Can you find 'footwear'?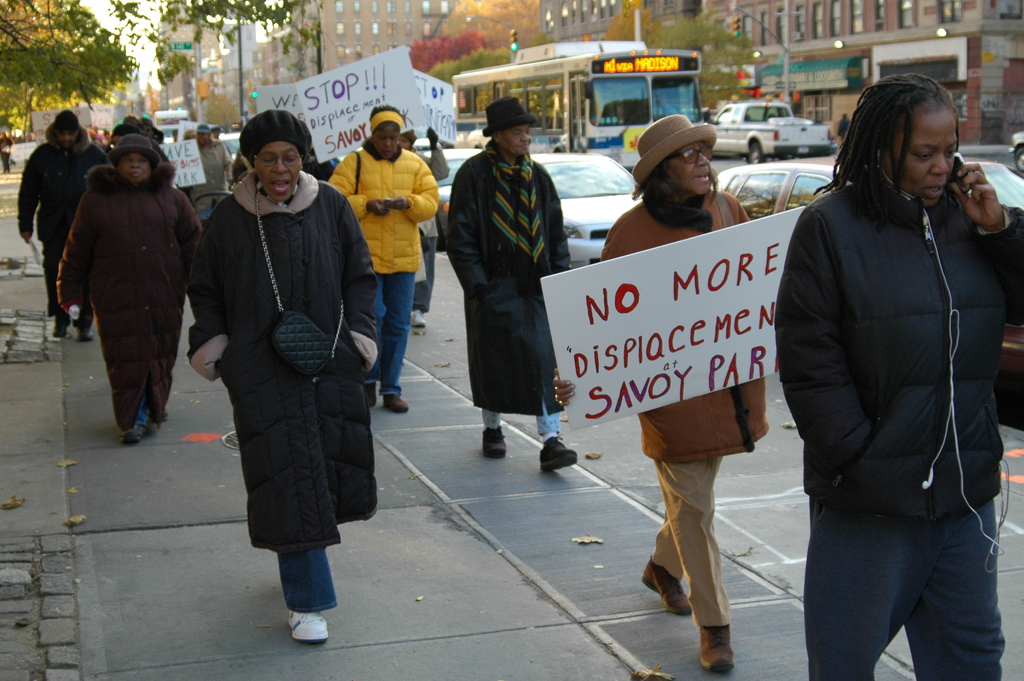
Yes, bounding box: 703 619 738 671.
